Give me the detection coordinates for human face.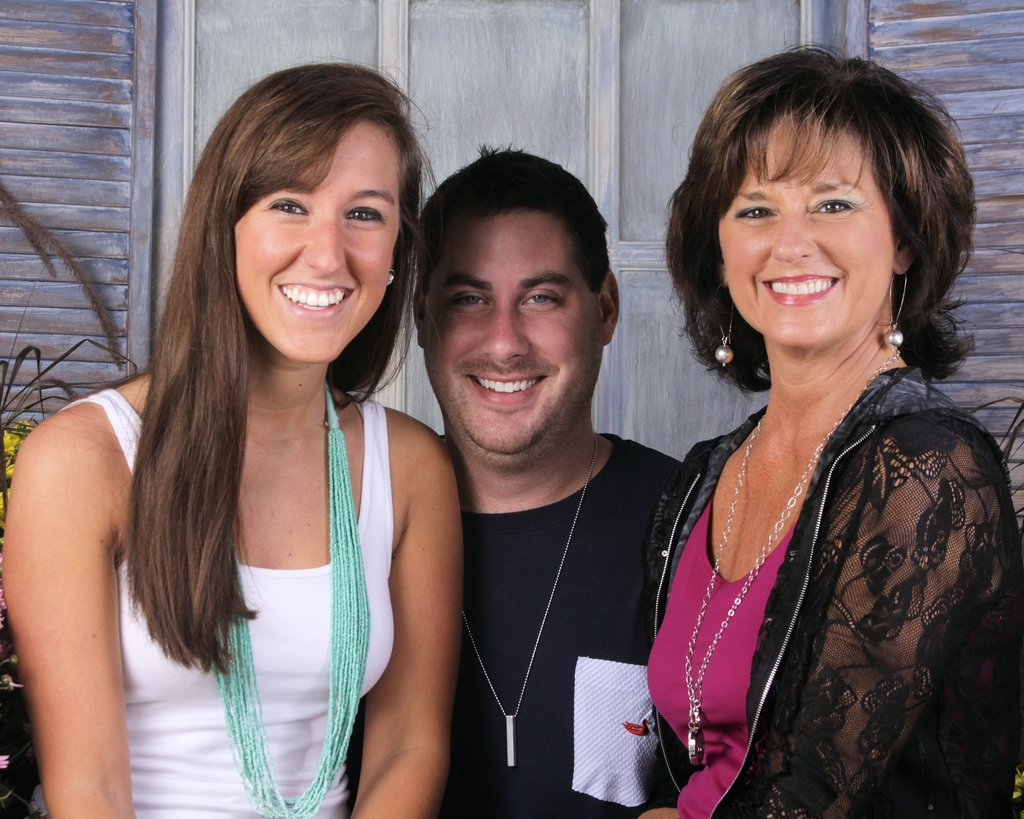
bbox=[423, 212, 599, 471].
